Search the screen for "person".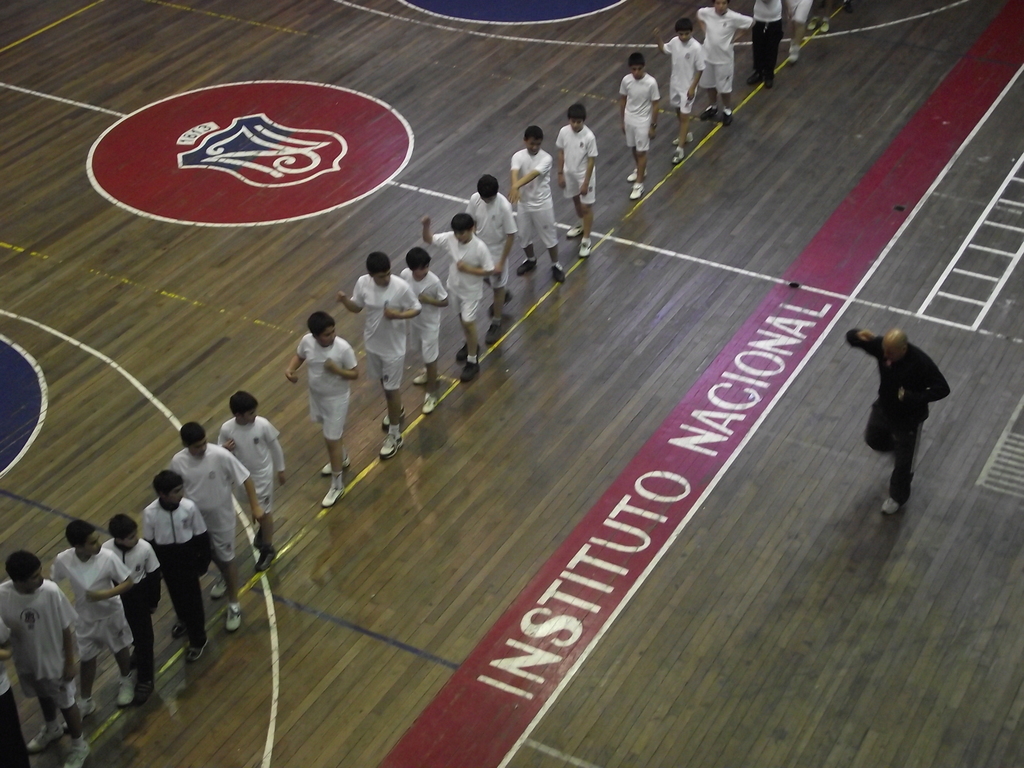
Found at 419 208 495 367.
